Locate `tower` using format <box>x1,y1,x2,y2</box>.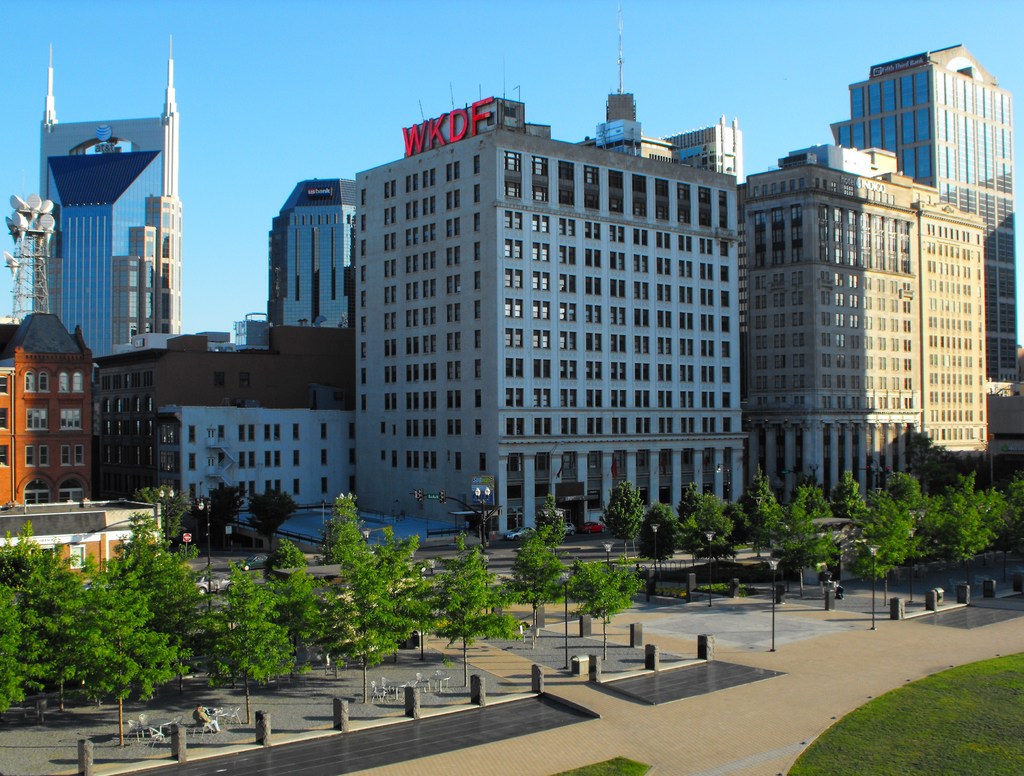
<box>739,143,989,510</box>.
